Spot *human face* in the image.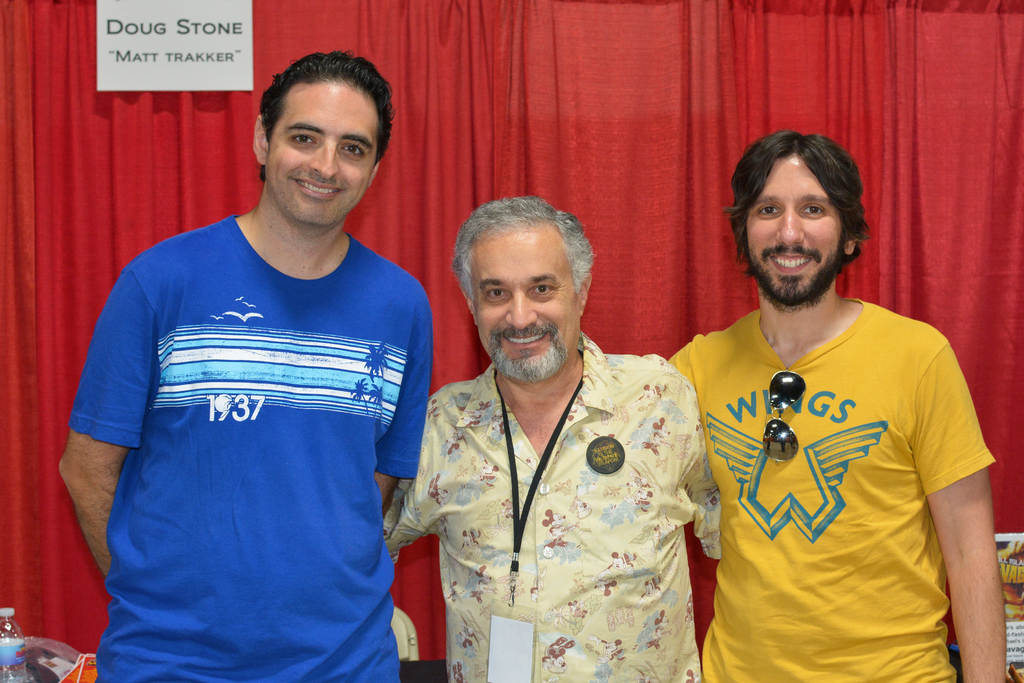
*human face* found at {"x1": 266, "y1": 96, "x2": 372, "y2": 229}.
